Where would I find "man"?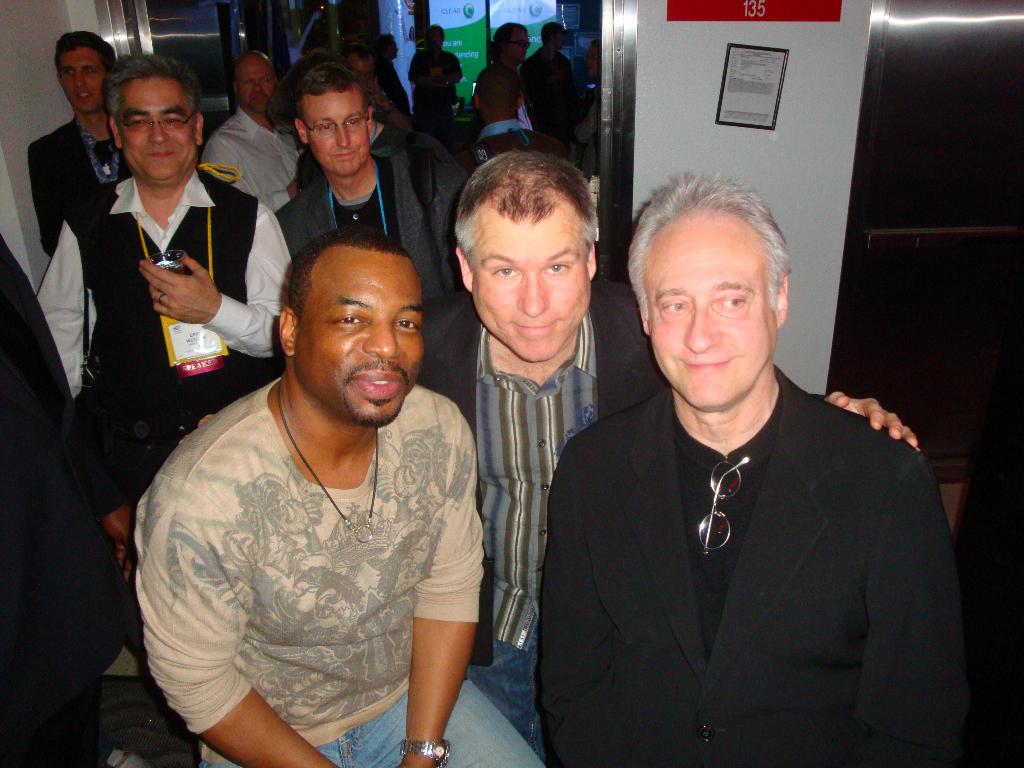
At [x1=167, y1=144, x2=933, y2=756].
